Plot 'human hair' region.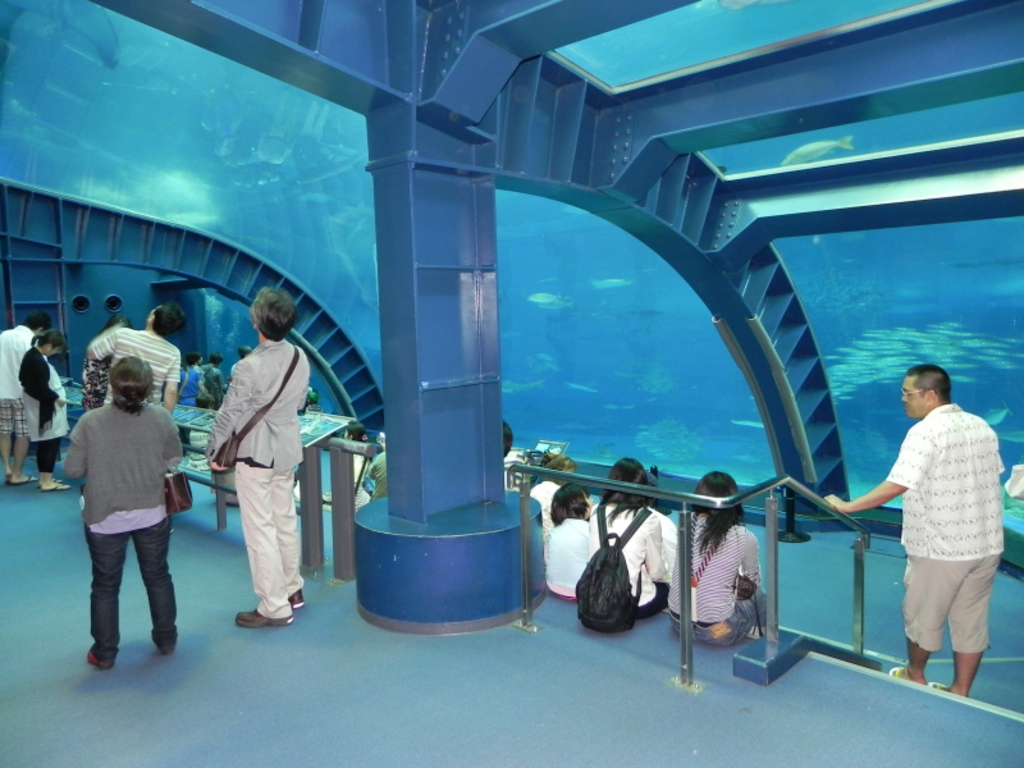
Plotted at x1=106 y1=355 x2=155 y2=411.
